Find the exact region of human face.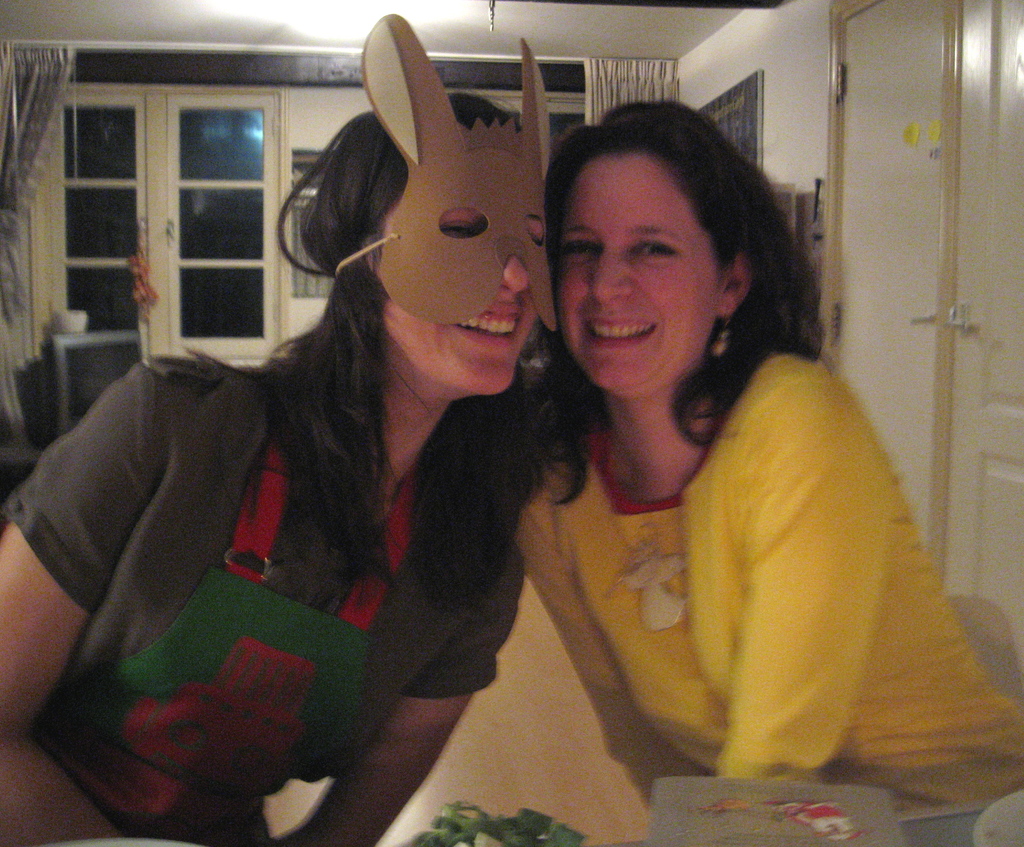
Exact region: detection(374, 188, 548, 391).
